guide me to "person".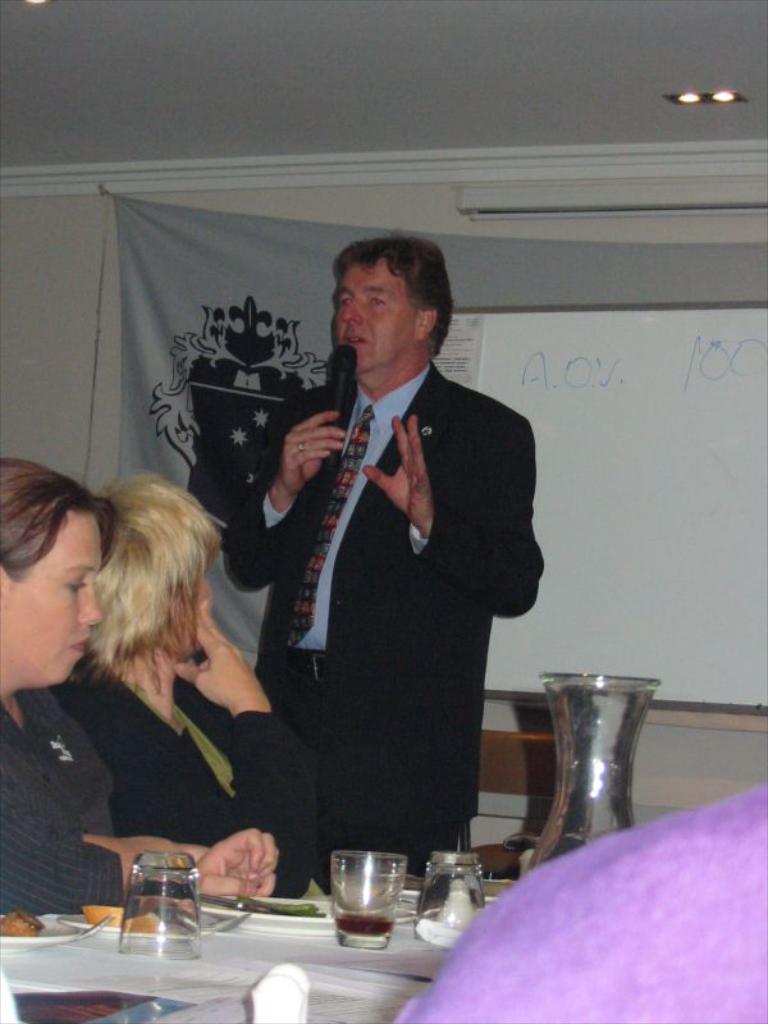
Guidance: BBox(37, 466, 323, 899).
